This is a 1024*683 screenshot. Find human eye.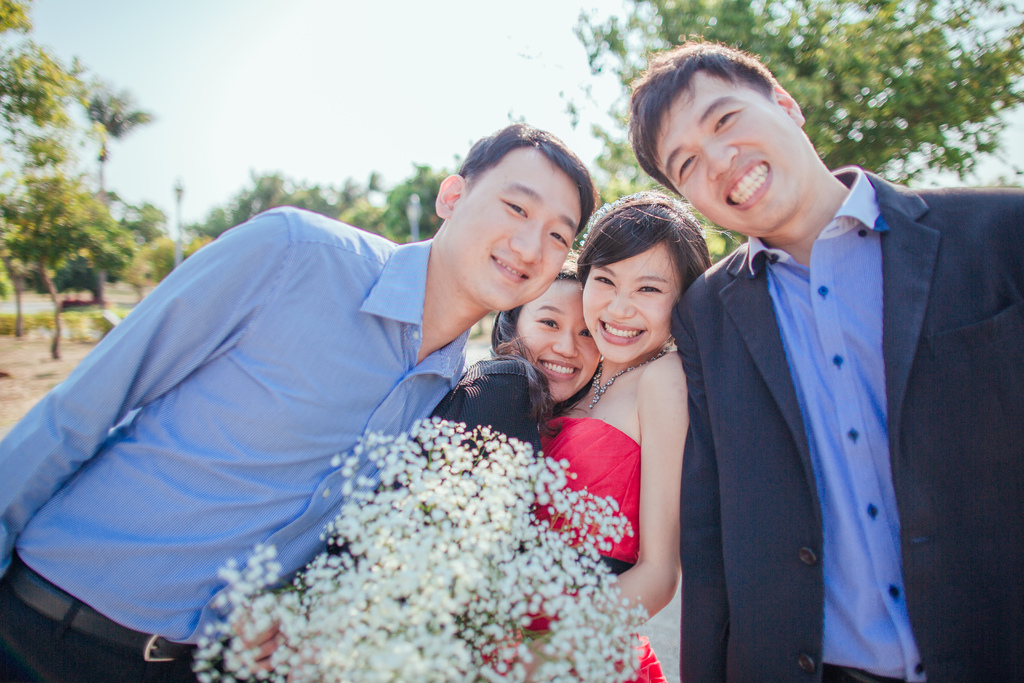
Bounding box: Rect(716, 107, 742, 132).
